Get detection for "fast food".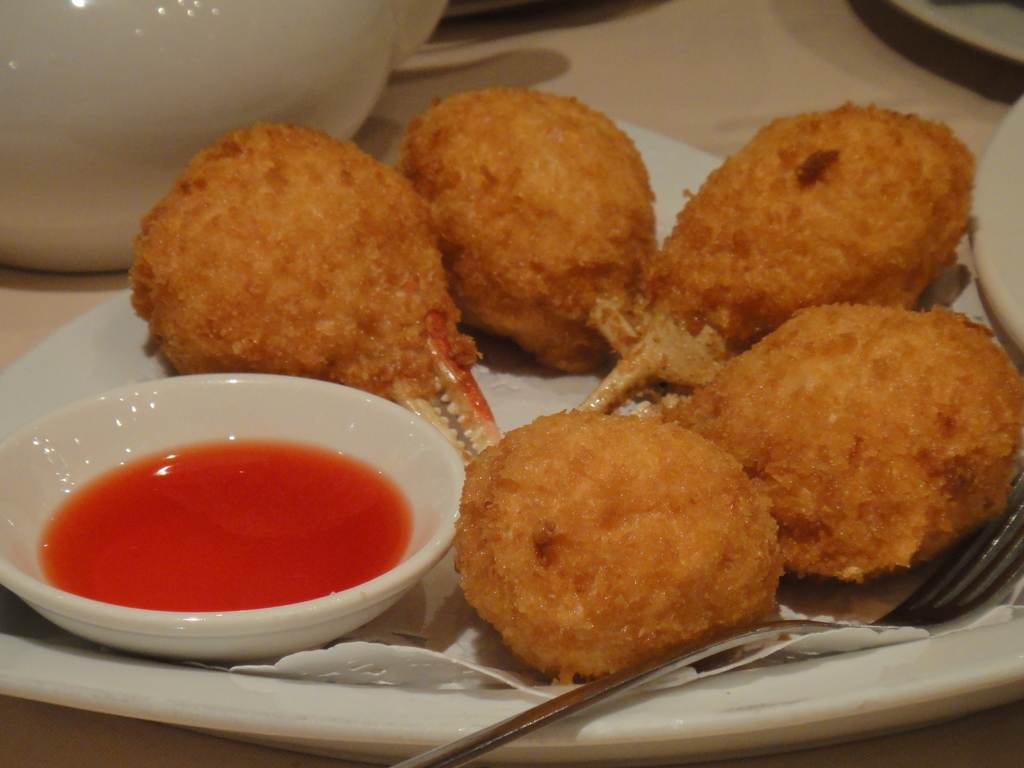
Detection: (x1=395, y1=86, x2=662, y2=372).
